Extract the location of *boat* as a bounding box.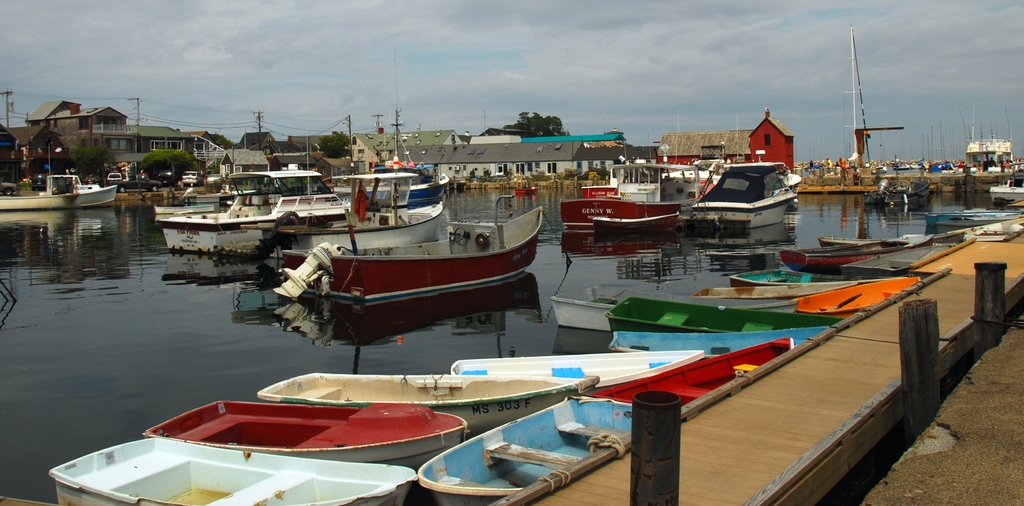
(607, 298, 847, 343).
